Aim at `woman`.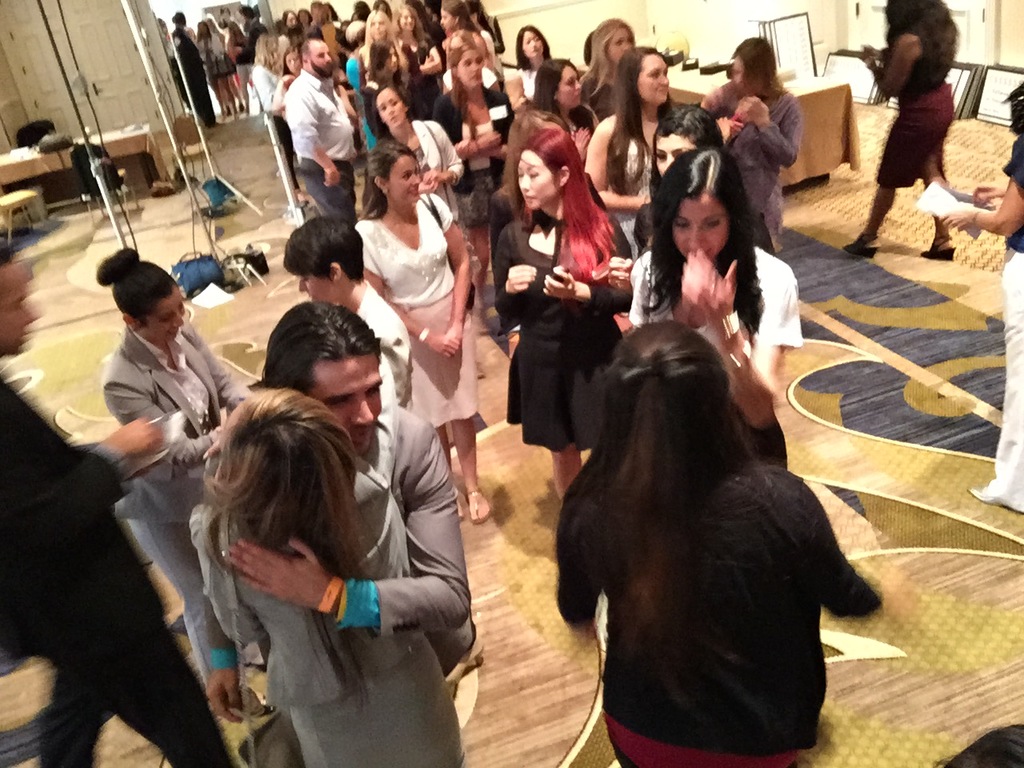
Aimed at 694:34:805:251.
